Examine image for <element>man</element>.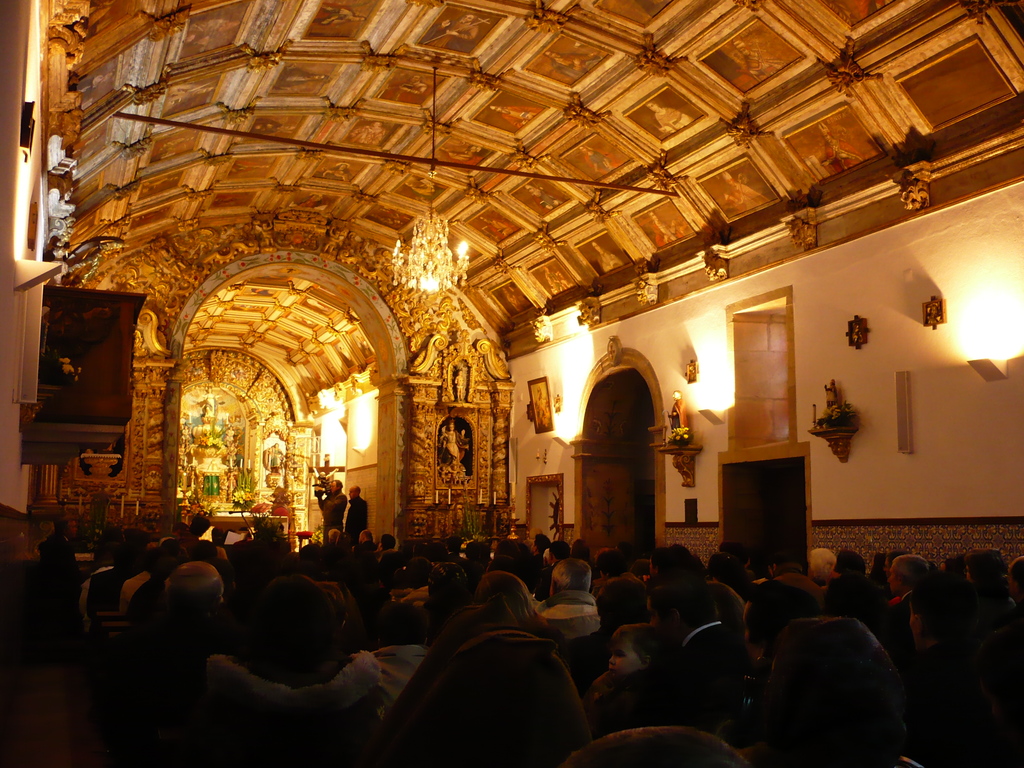
Examination result: x1=540, y1=557, x2=598, y2=637.
